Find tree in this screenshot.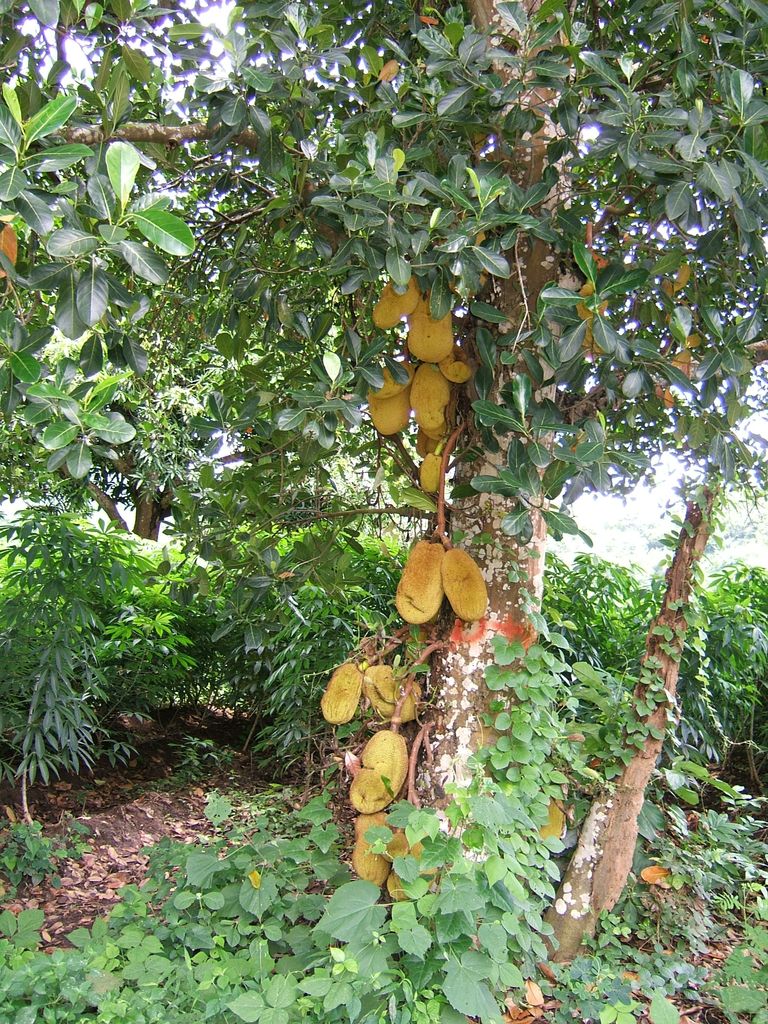
The bounding box for tree is bbox(0, 0, 767, 1018).
